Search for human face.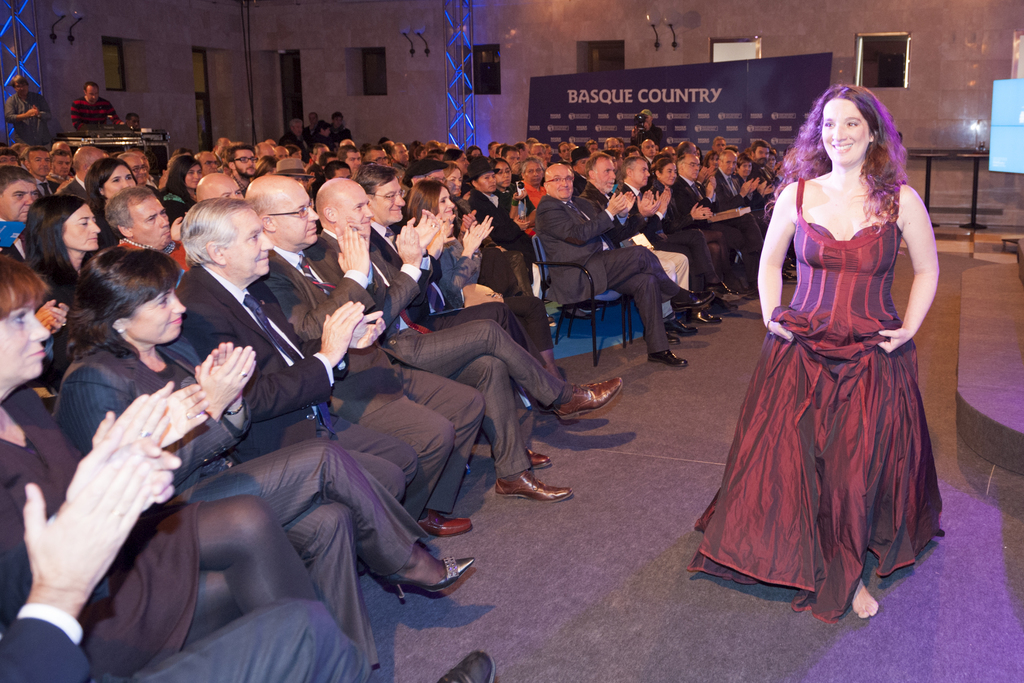
Found at (left=716, top=140, right=724, bottom=154).
